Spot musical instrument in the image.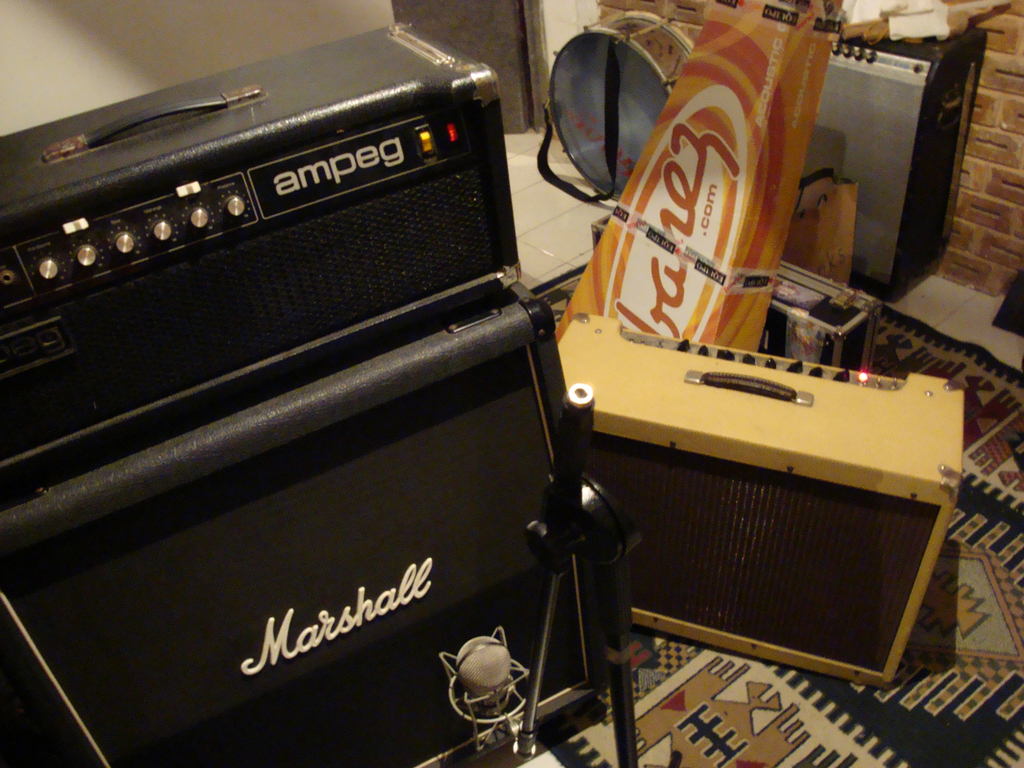
musical instrument found at bbox=(544, 310, 973, 692).
